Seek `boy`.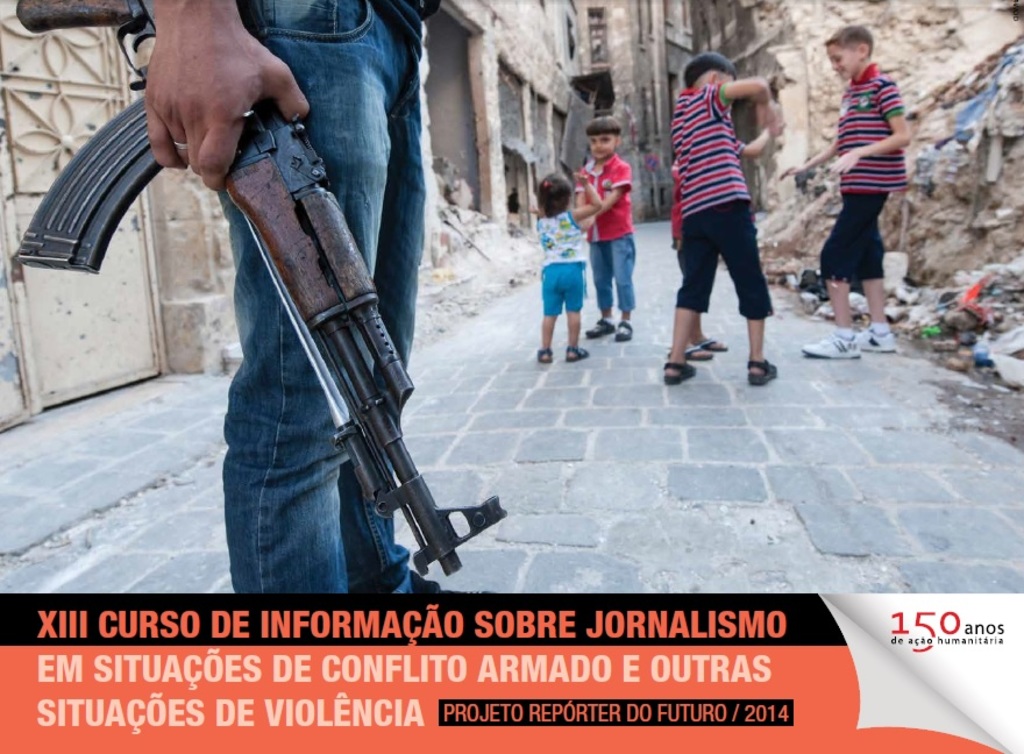
780 26 911 360.
